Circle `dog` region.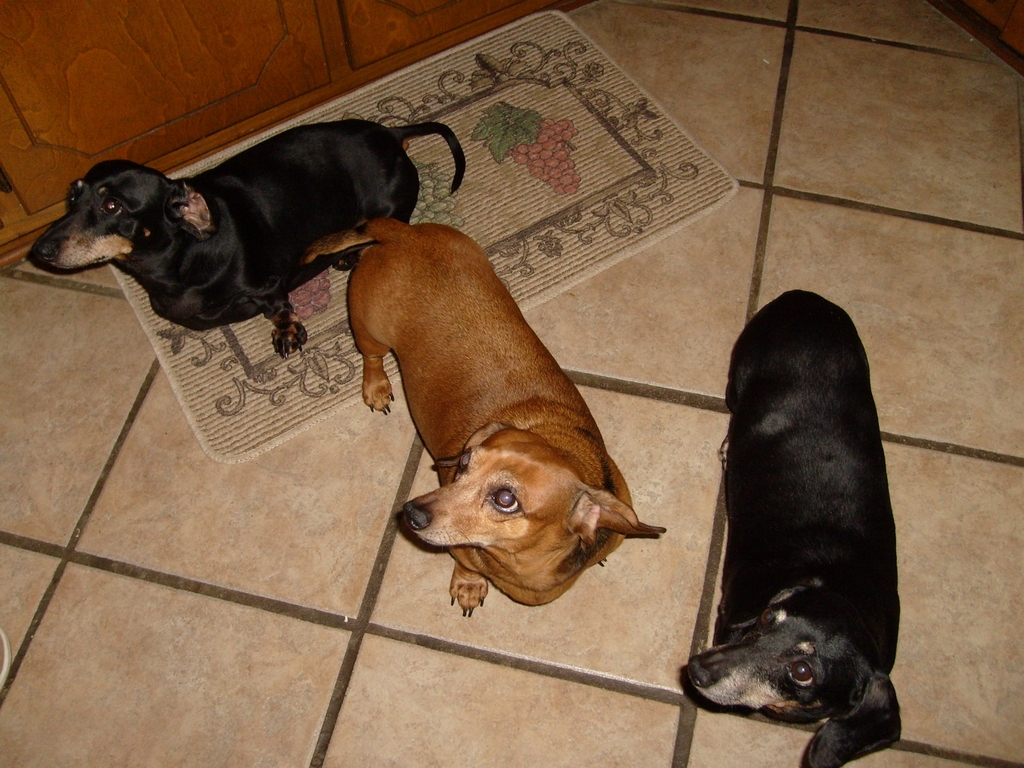
Region: 29/120/463/360.
